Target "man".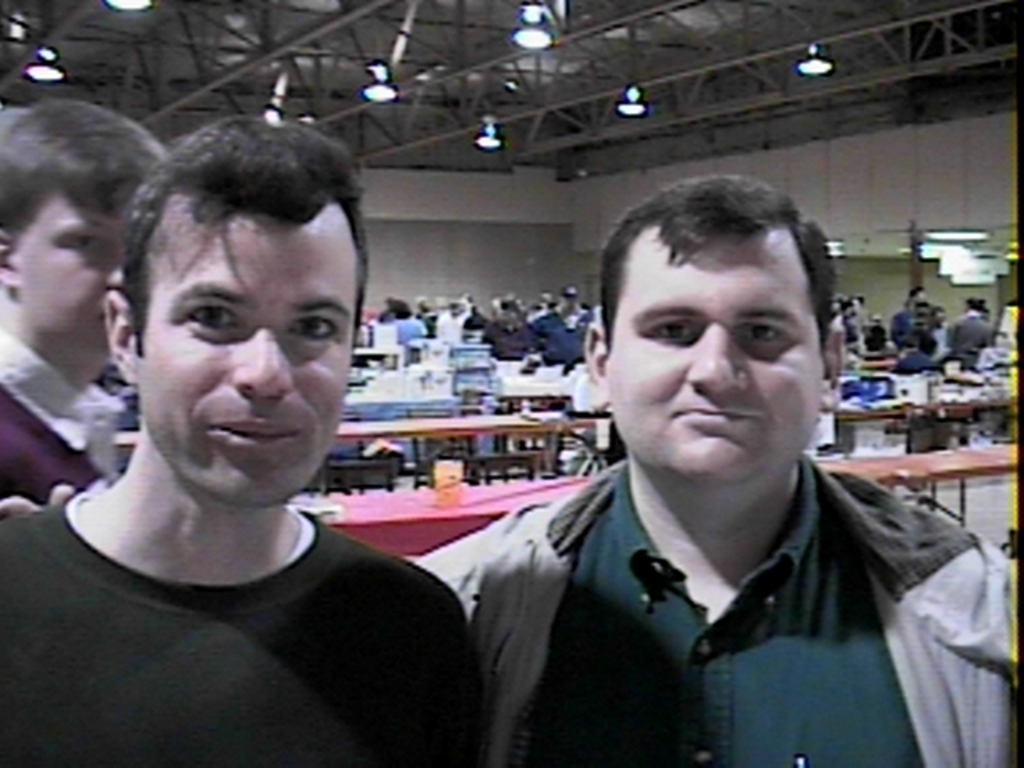
Target region: <bbox>883, 338, 947, 382</bbox>.
